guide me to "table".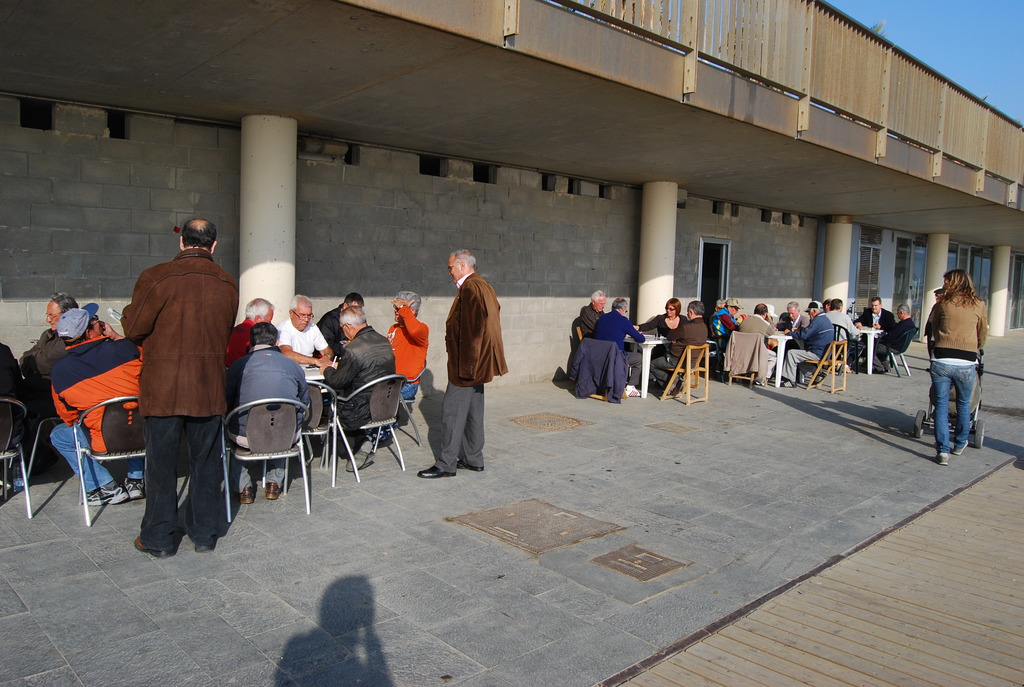
Guidance: crop(620, 326, 668, 397).
